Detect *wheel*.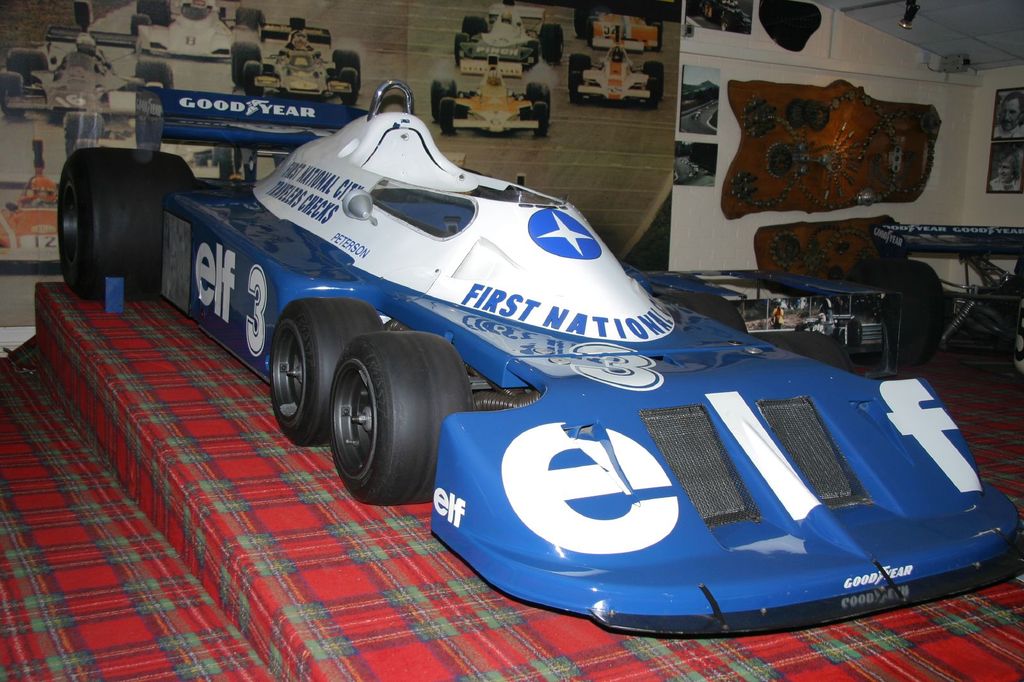
Detected at 454/33/467/62.
